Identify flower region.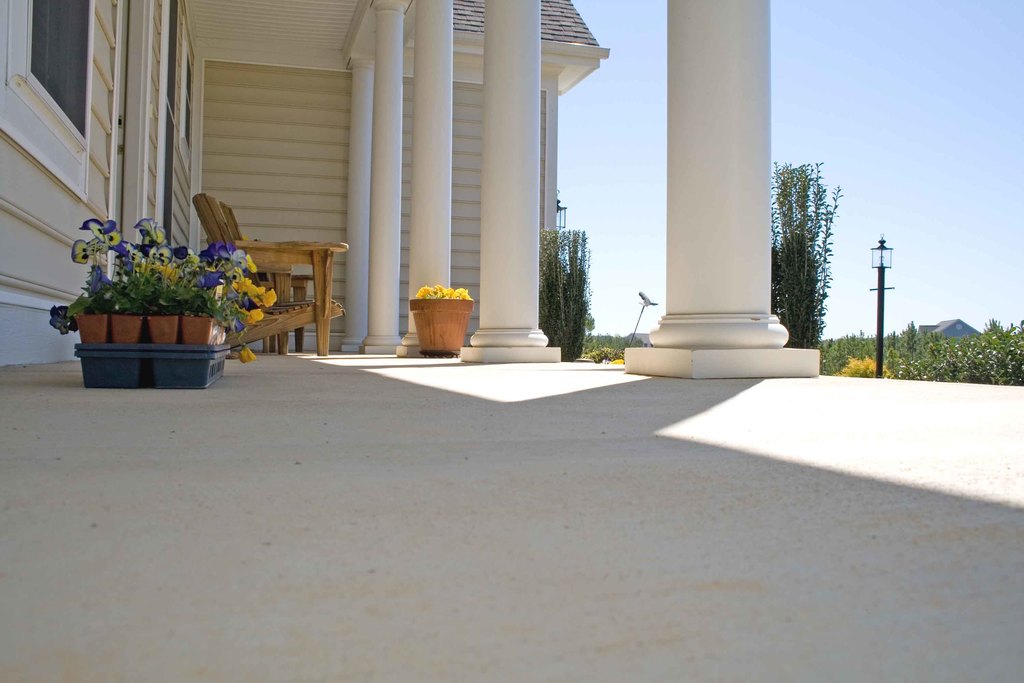
Region: box(195, 273, 225, 287).
